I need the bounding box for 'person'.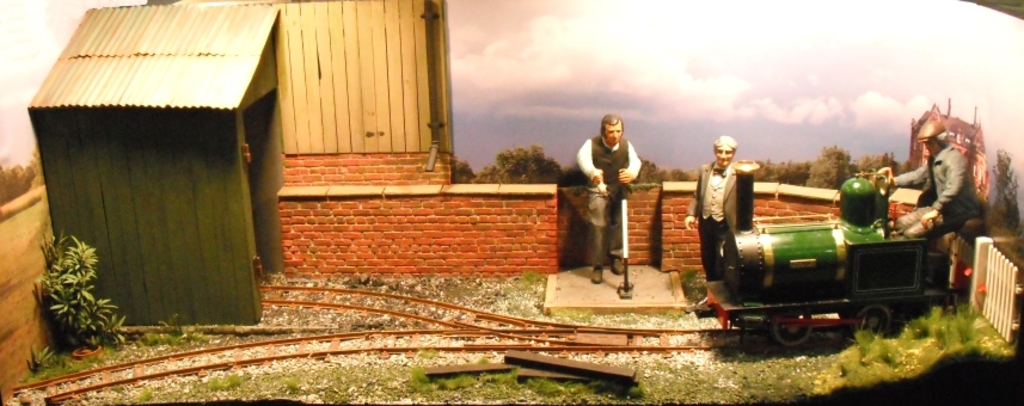
Here it is: (left=574, top=107, right=646, bottom=284).
